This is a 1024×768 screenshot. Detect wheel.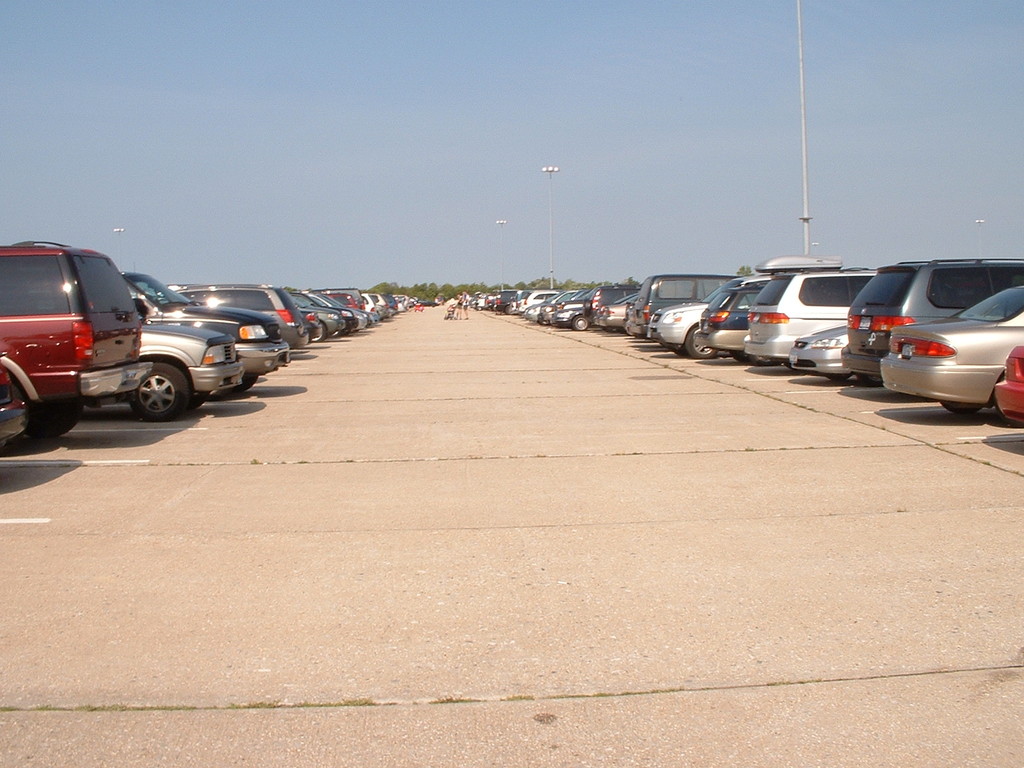
[x1=26, y1=406, x2=82, y2=436].
